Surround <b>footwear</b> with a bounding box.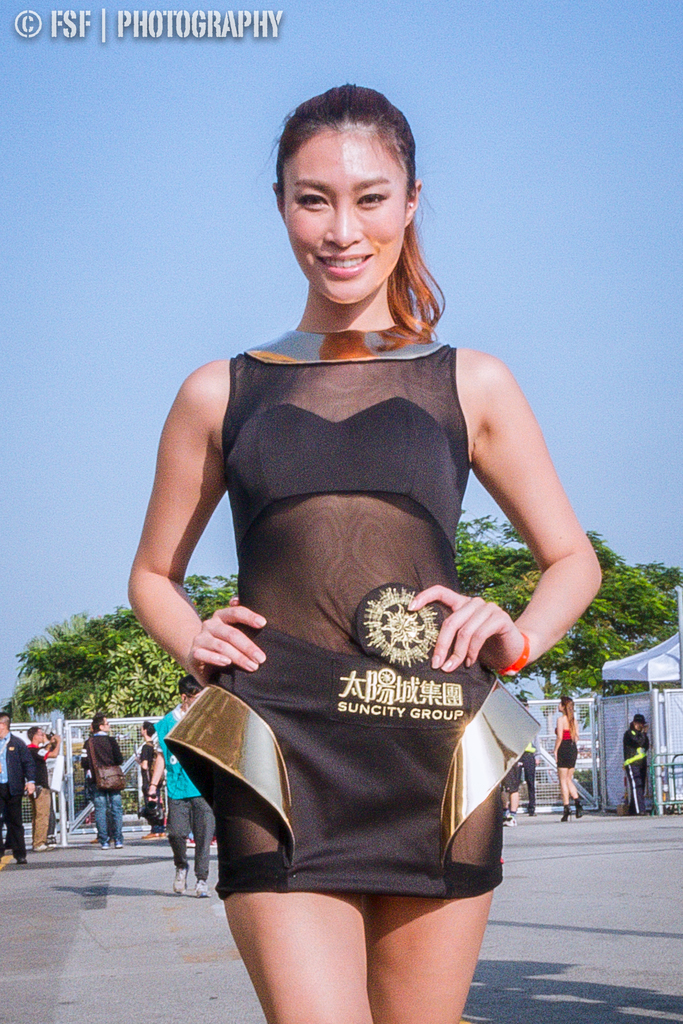
<bbox>111, 837, 126, 846</bbox>.
